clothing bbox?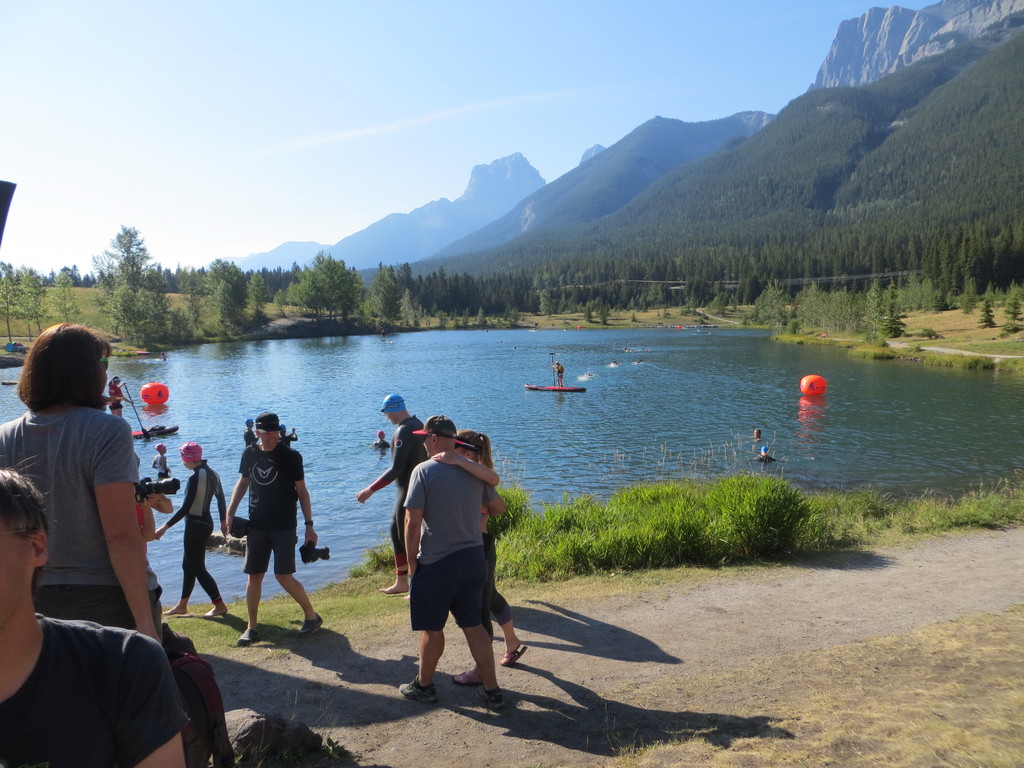
x1=108 y1=385 x2=124 y2=413
